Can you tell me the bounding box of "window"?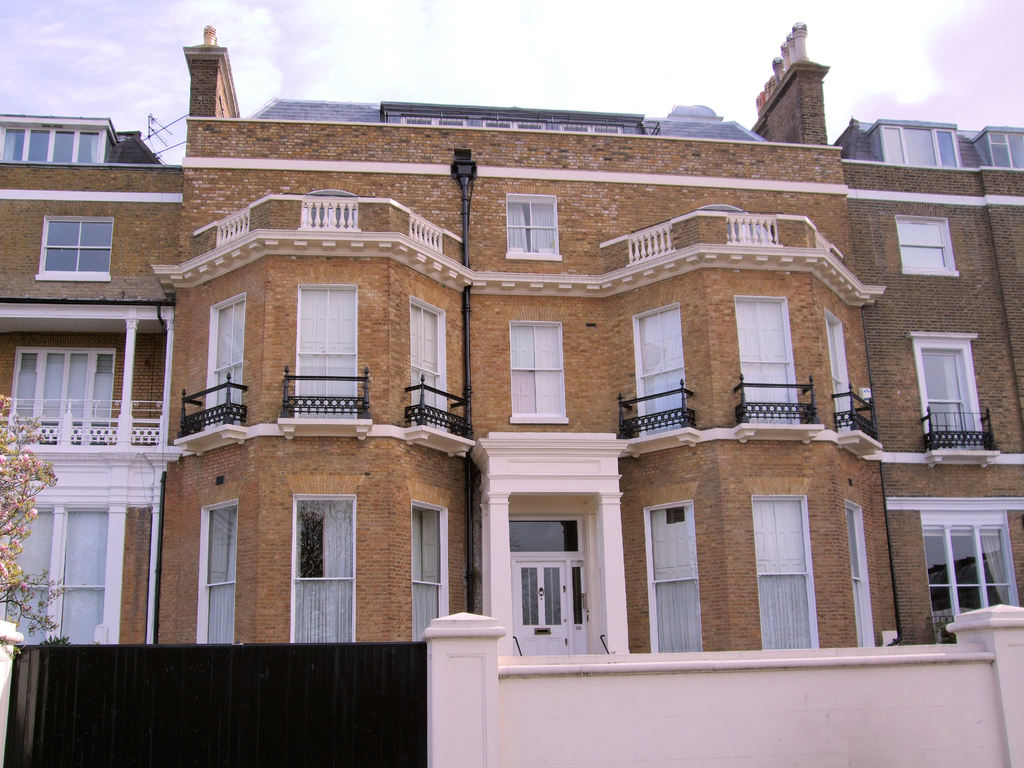
box=[20, 493, 118, 672].
